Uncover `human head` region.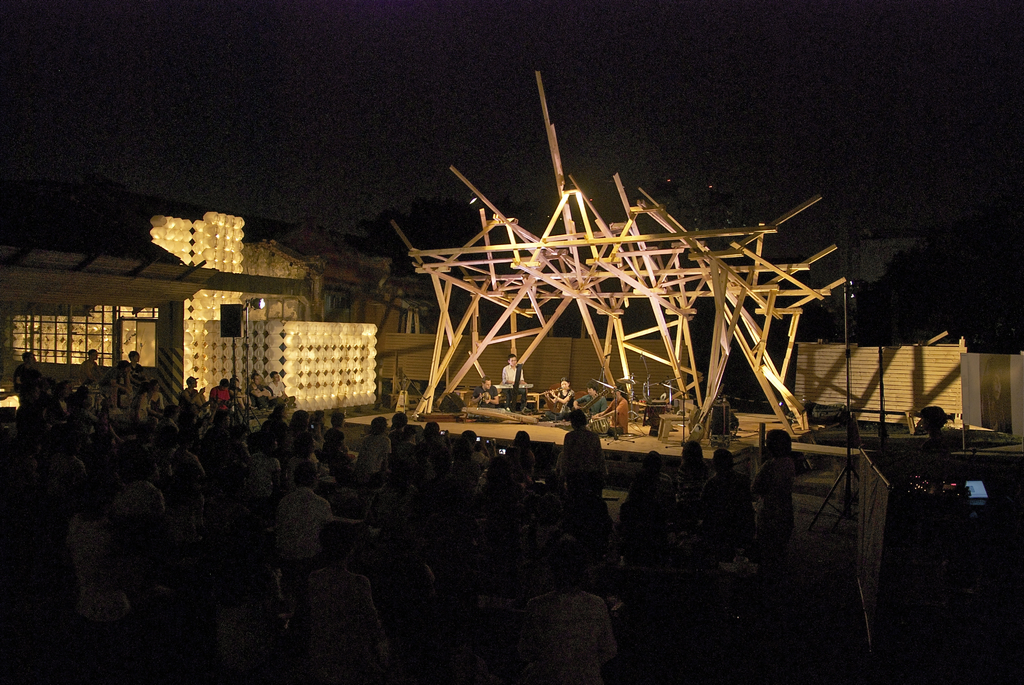
Uncovered: 568/412/588/433.
